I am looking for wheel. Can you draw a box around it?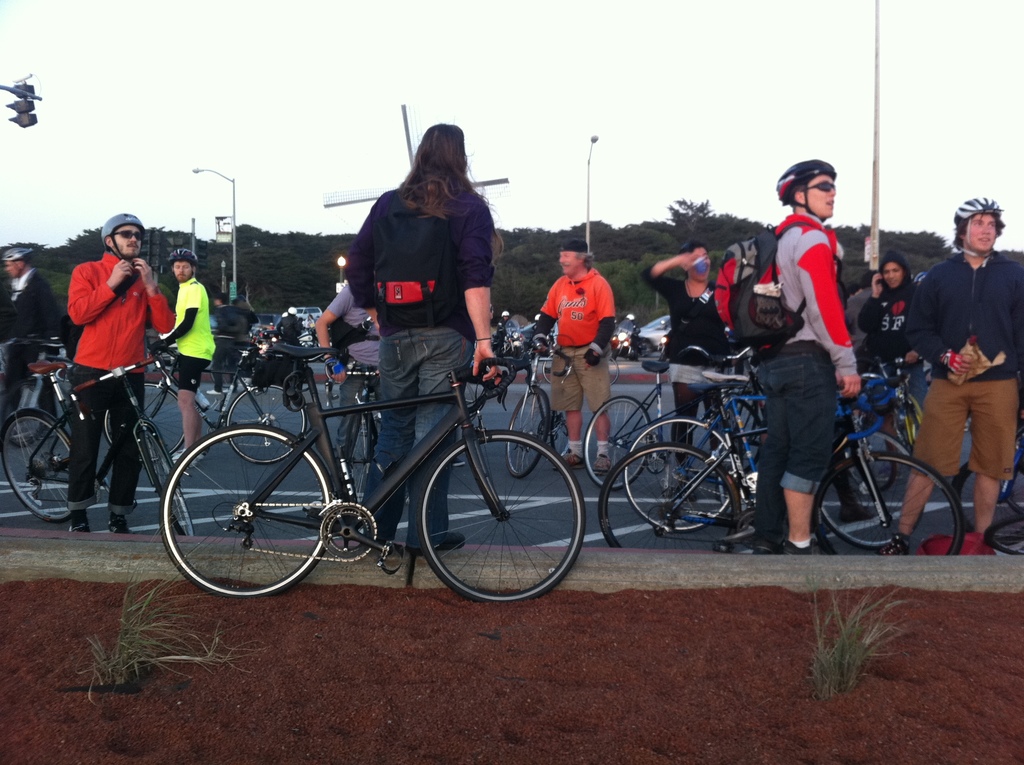
Sure, the bounding box is crop(349, 415, 371, 506).
